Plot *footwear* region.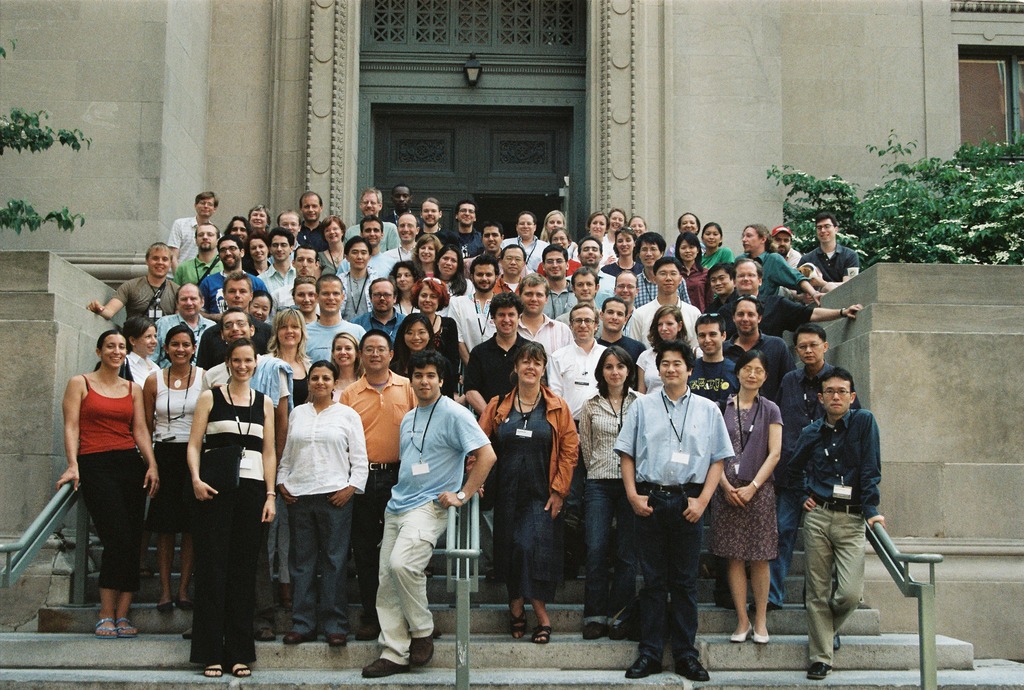
Plotted at region(731, 623, 752, 641).
